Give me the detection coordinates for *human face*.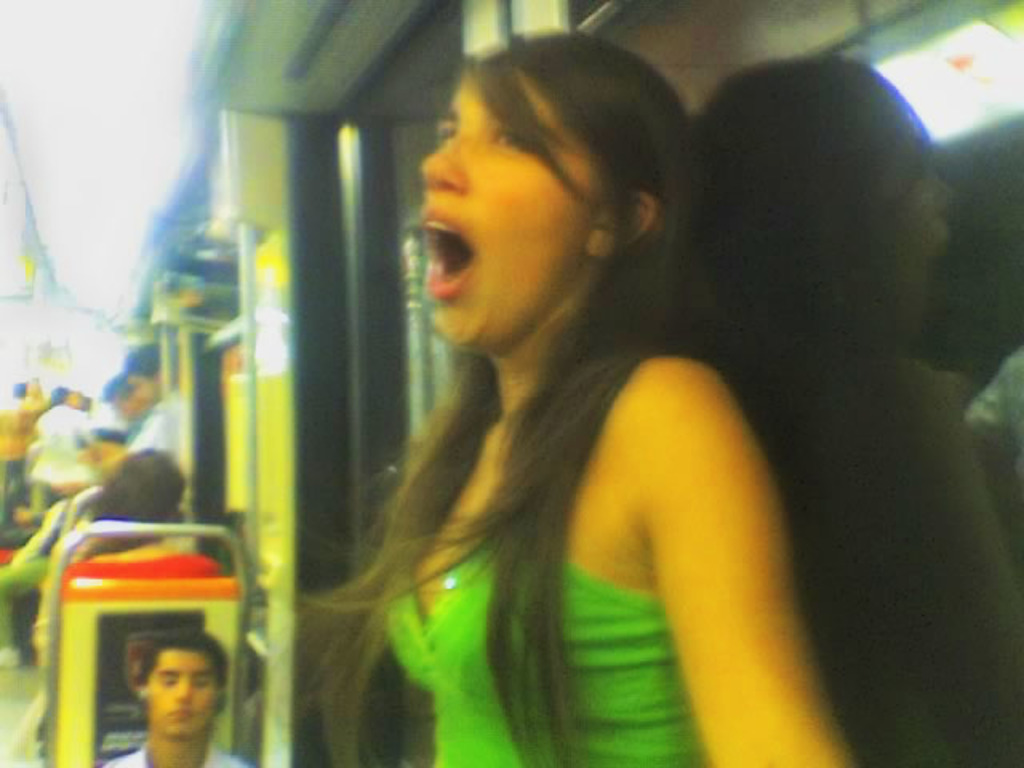
region(147, 648, 219, 747).
